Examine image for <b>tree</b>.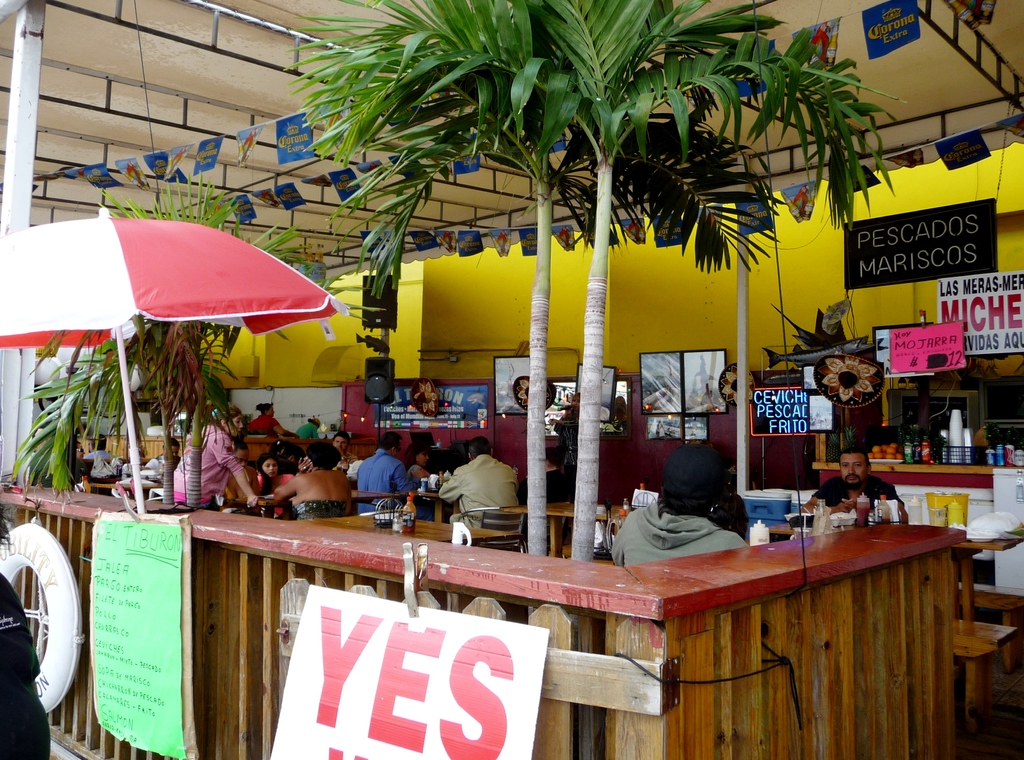
Examination result: (7, 167, 388, 511).
